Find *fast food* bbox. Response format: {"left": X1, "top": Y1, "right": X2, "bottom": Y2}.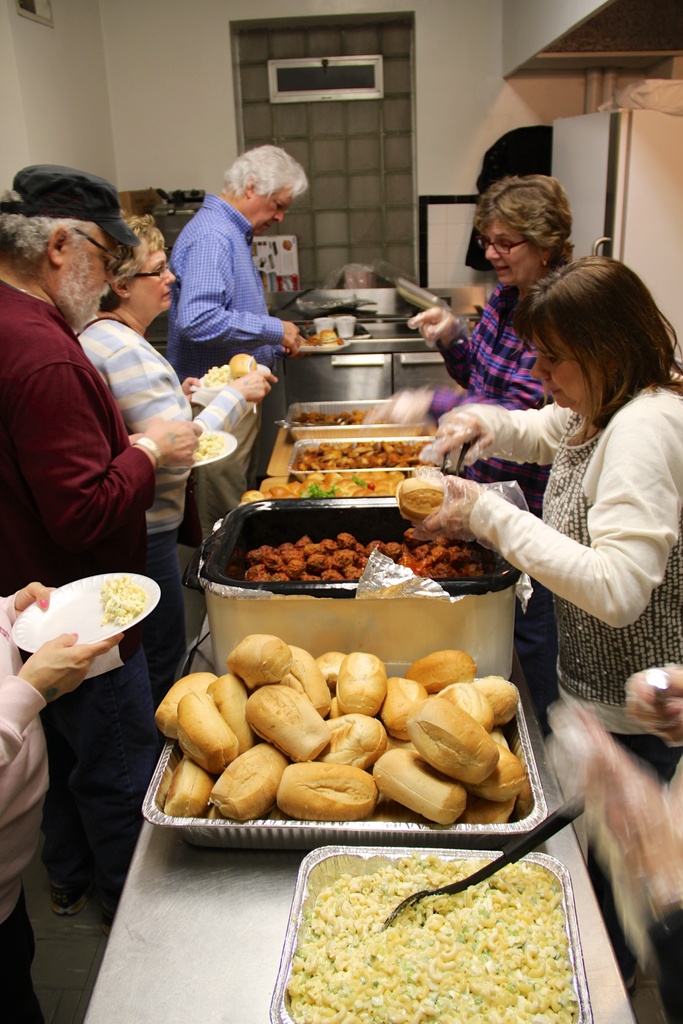
{"left": 224, "top": 631, "right": 293, "bottom": 687}.
